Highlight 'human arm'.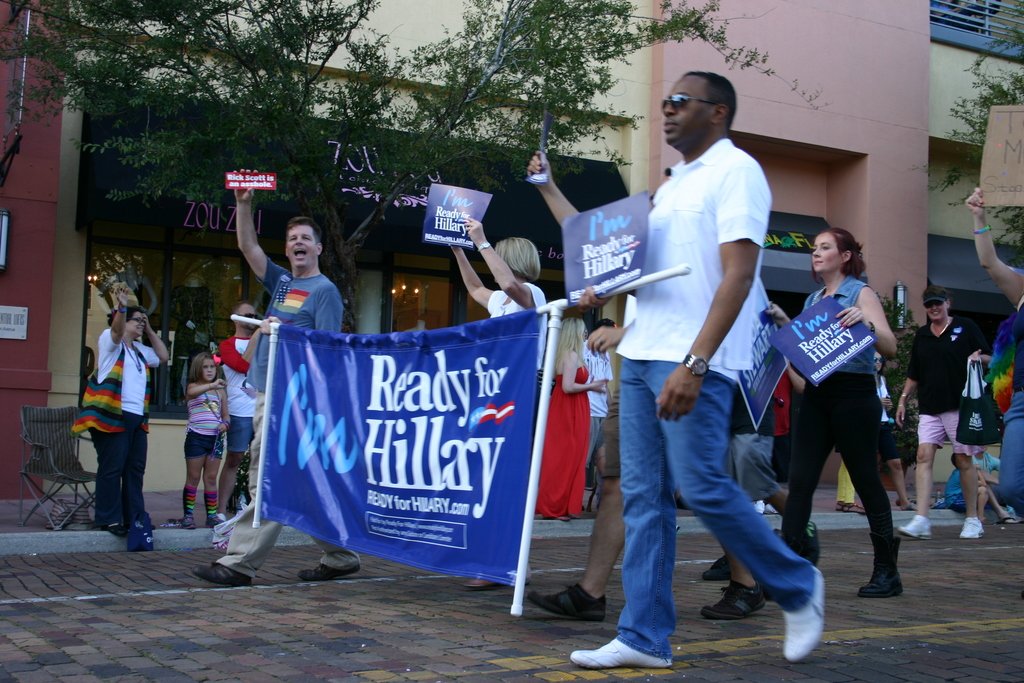
Highlighted region: 967/189/1023/310.
